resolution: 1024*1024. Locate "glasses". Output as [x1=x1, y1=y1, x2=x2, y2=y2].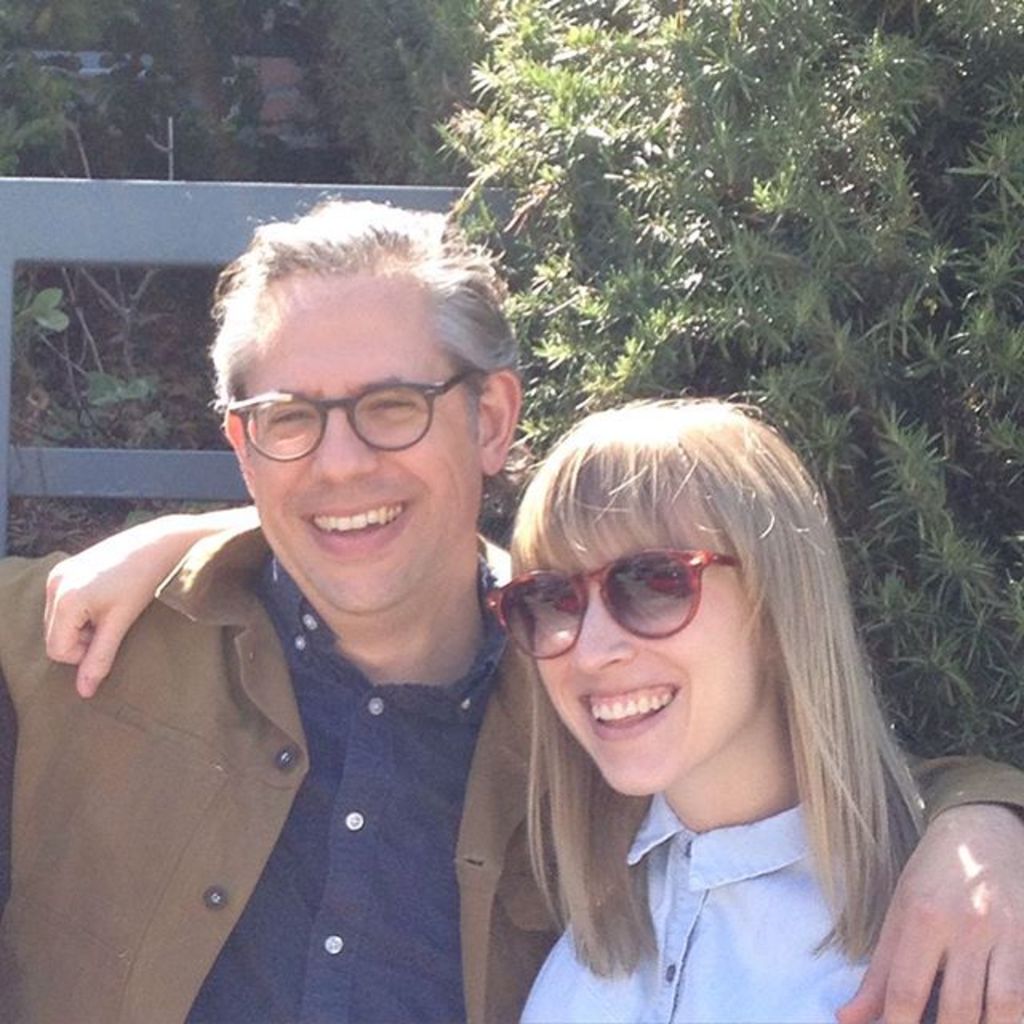
[x1=480, y1=542, x2=739, y2=662].
